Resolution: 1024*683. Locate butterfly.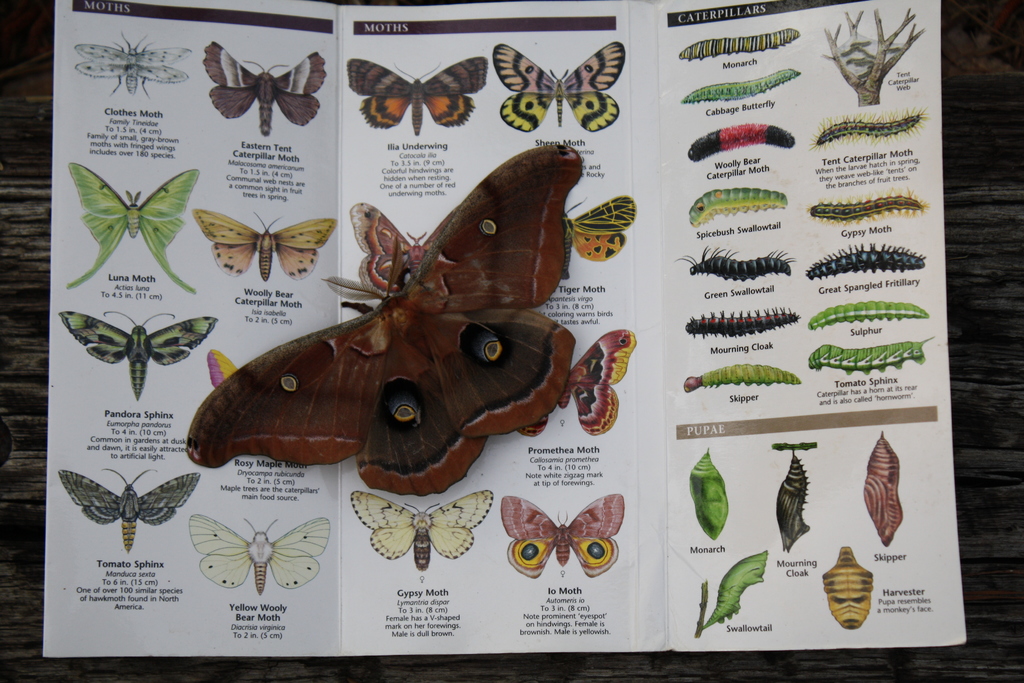
{"left": 196, "top": 142, "right": 575, "bottom": 494}.
